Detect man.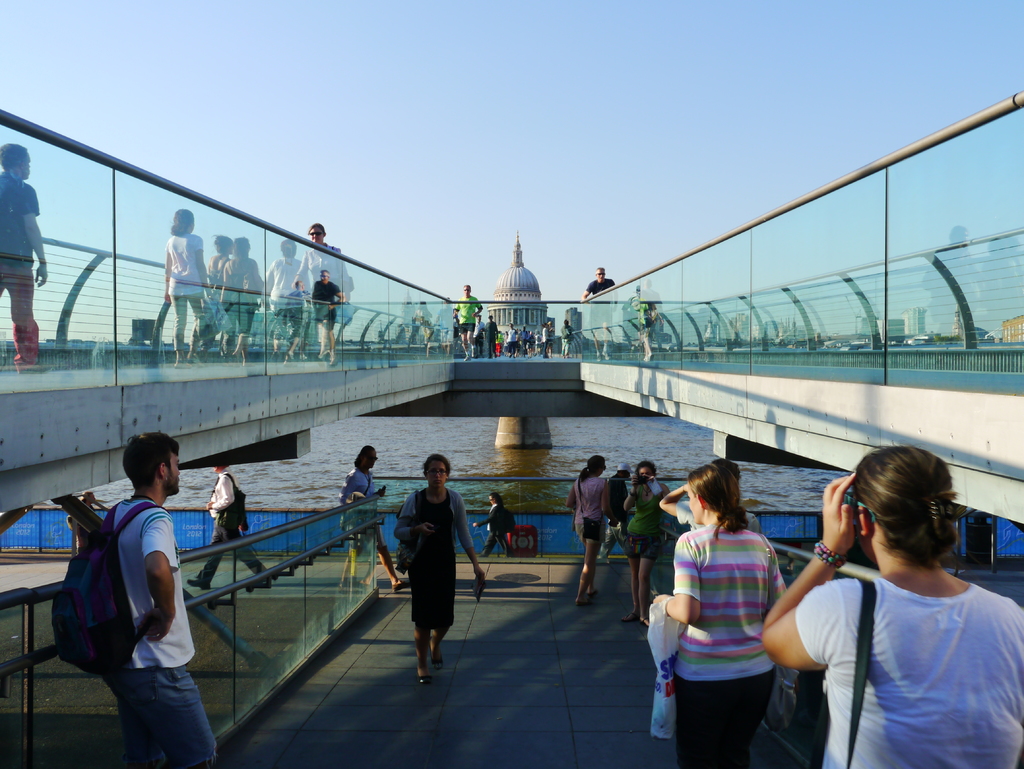
Detected at (x1=340, y1=444, x2=409, y2=591).
